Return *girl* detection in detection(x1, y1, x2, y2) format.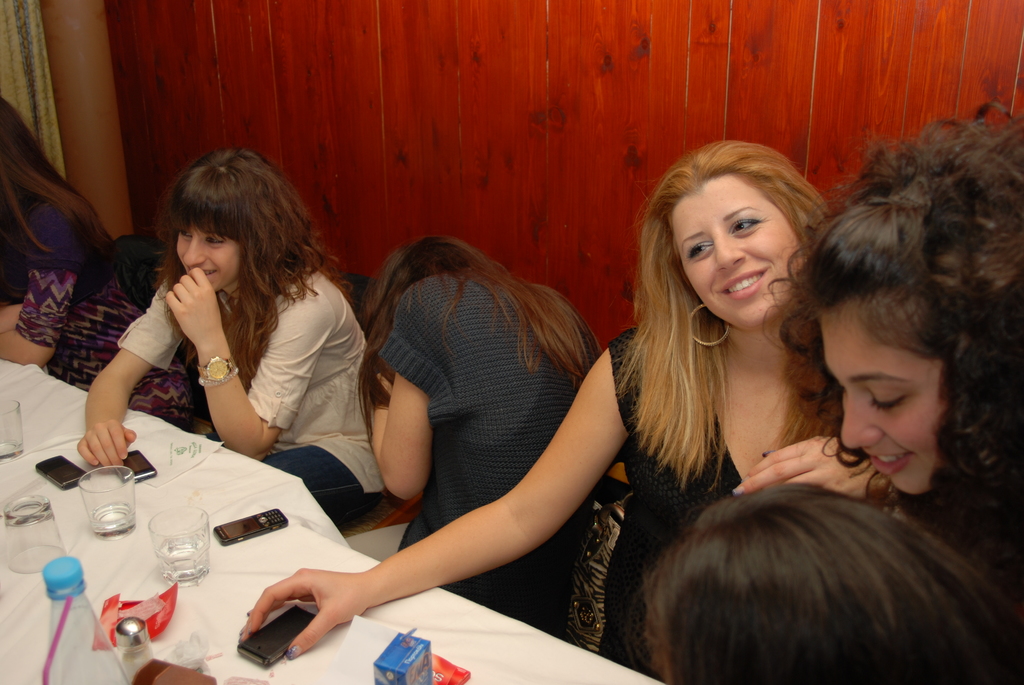
detection(79, 143, 390, 537).
